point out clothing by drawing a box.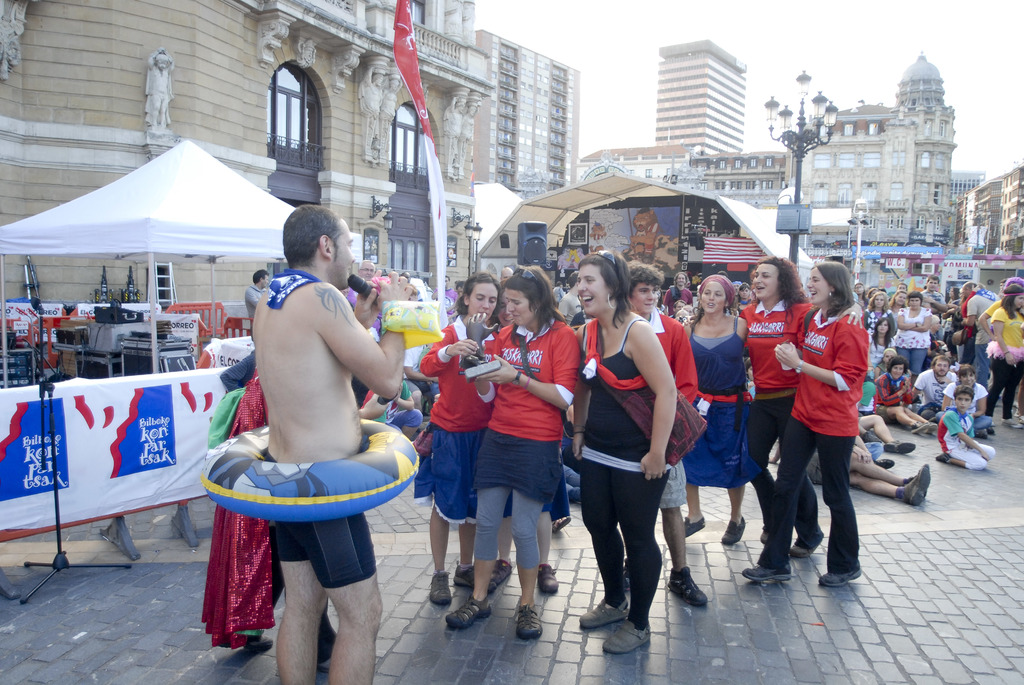
x1=440 y1=106 x2=462 y2=167.
